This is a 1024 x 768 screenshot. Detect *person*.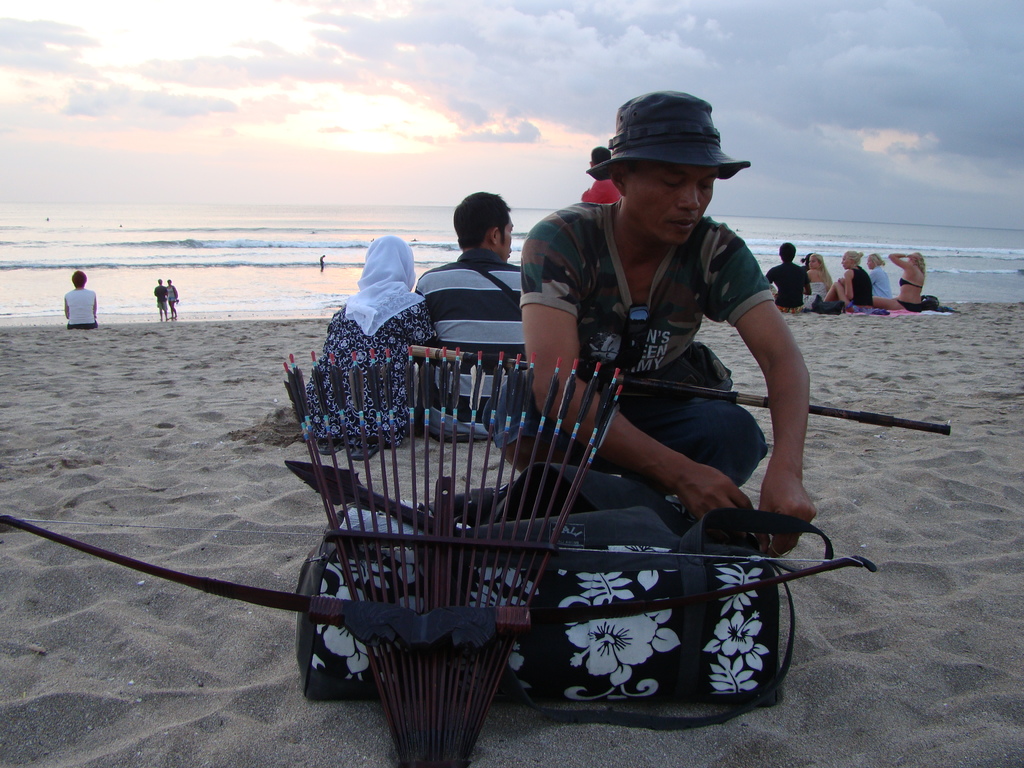
{"x1": 518, "y1": 110, "x2": 807, "y2": 617}.
